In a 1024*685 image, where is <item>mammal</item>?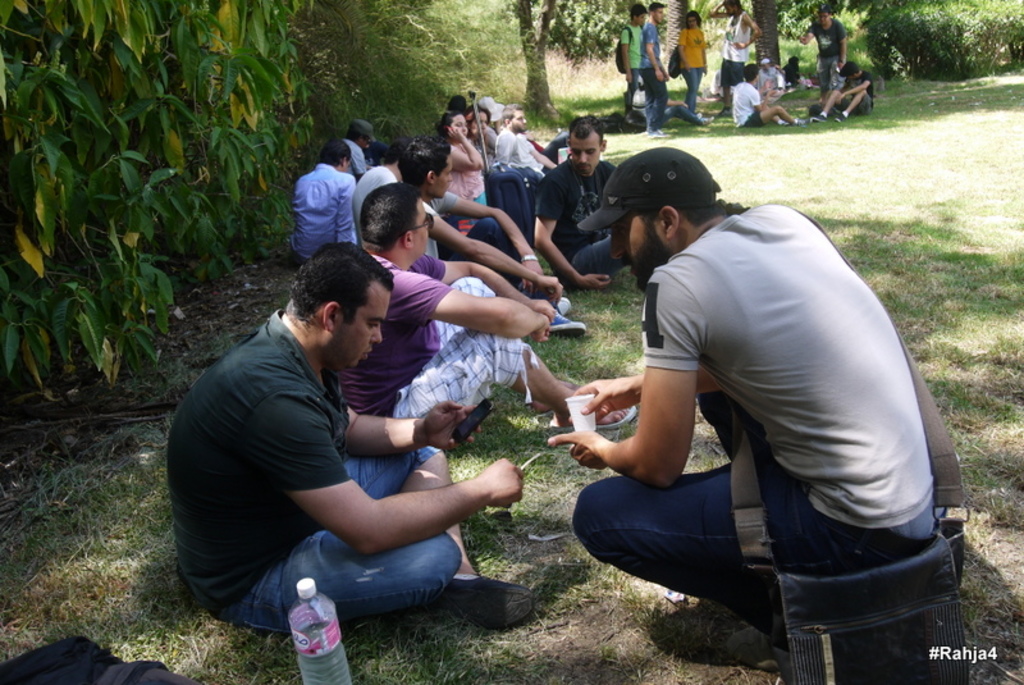
left=339, top=115, right=378, bottom=178.
